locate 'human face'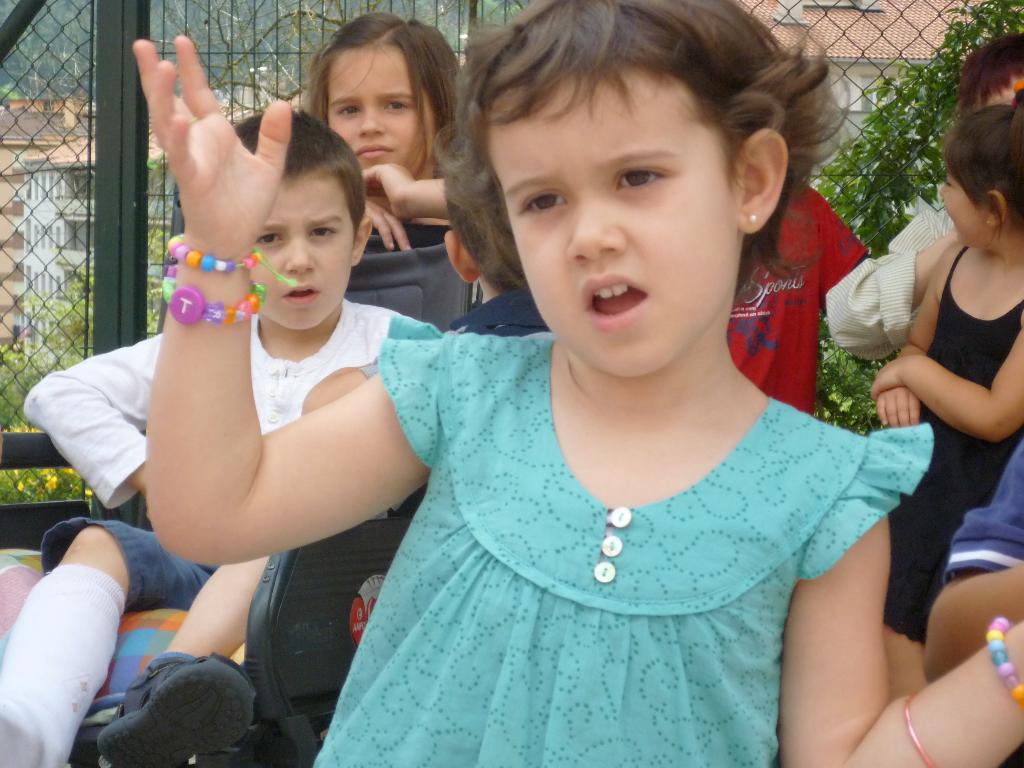
[left=329, top=45, right=435, bottom=173]
